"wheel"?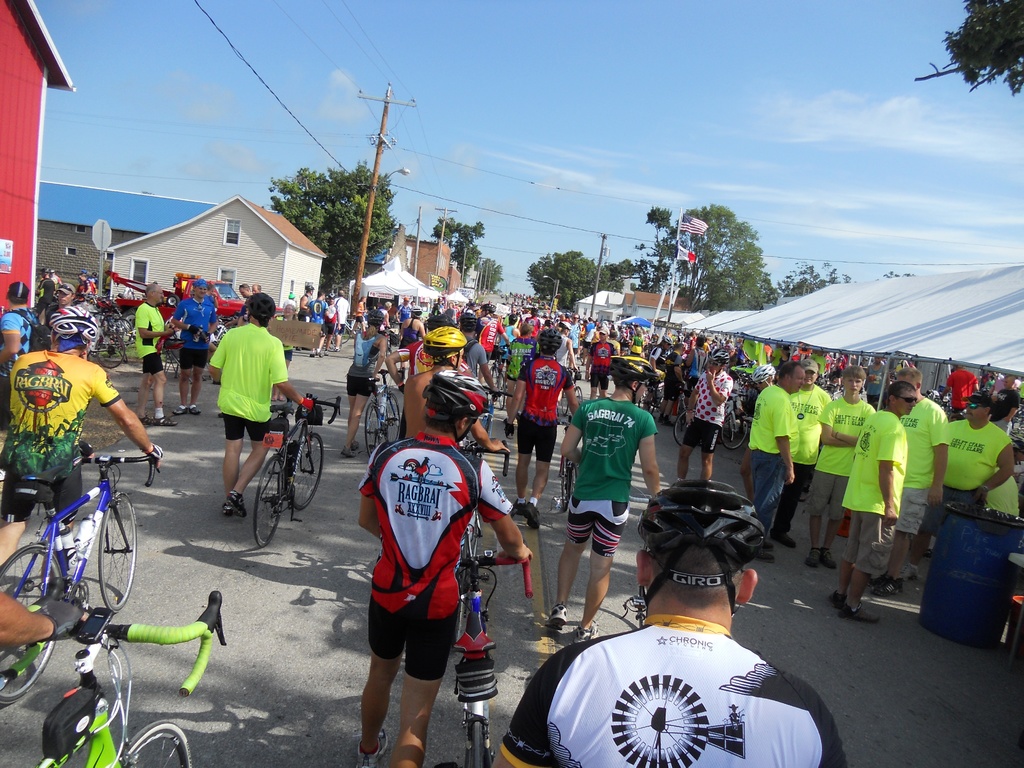
(left=364, top=399, right=382, bottom=452)
